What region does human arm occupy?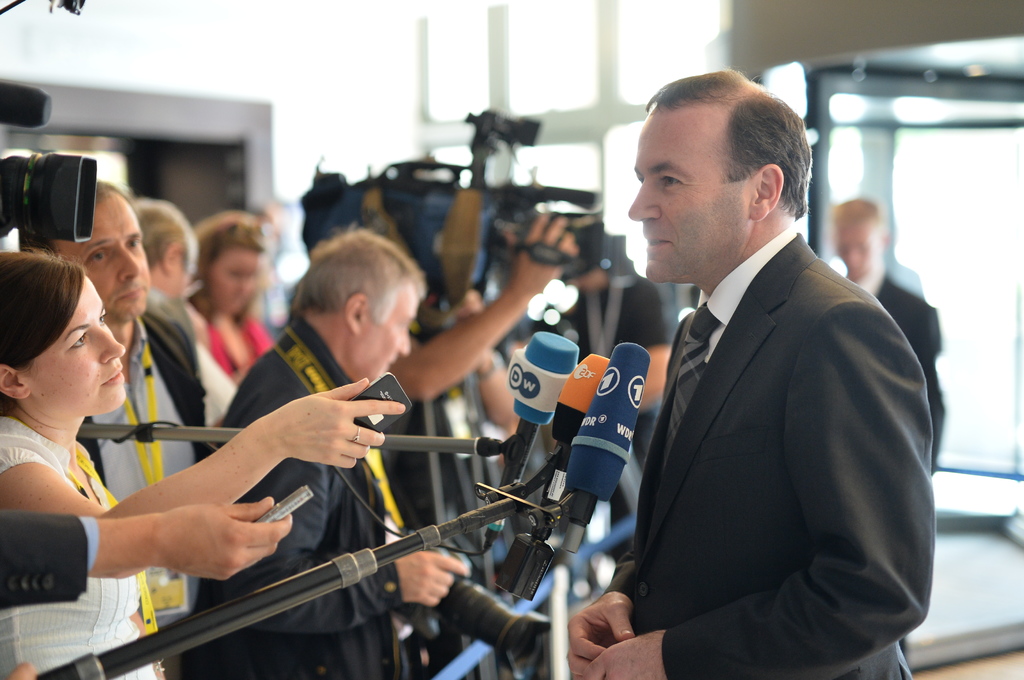
select_region(382, 209, 580, 401).
